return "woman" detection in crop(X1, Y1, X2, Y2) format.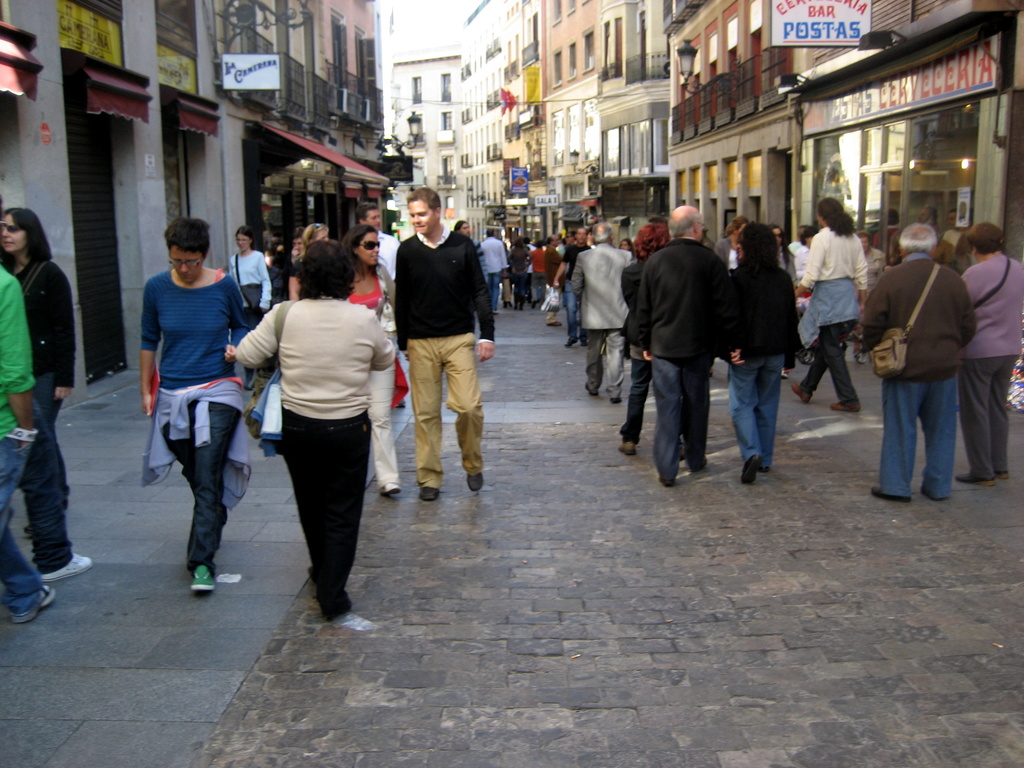
crop(237, 235, 386, 625).
